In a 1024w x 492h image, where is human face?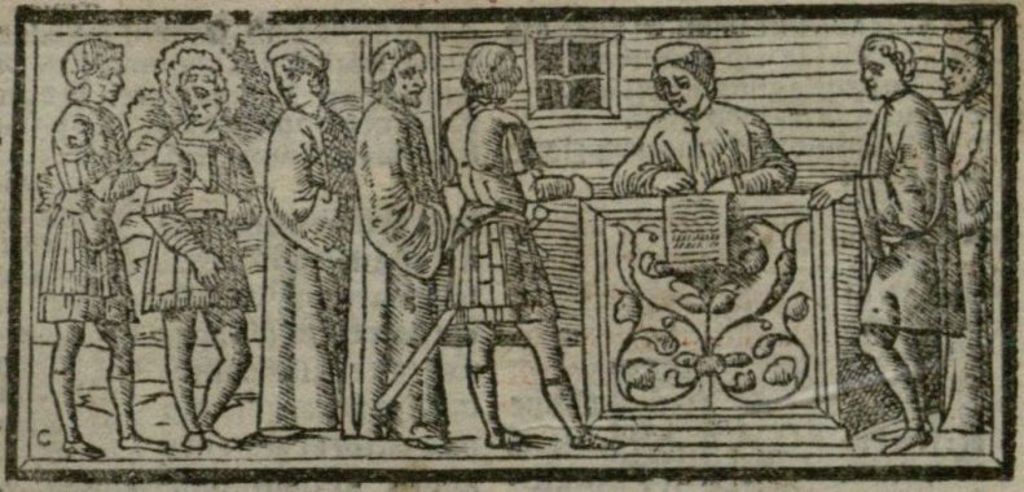
x1=944 y1=49 x2=975 y2=97.
